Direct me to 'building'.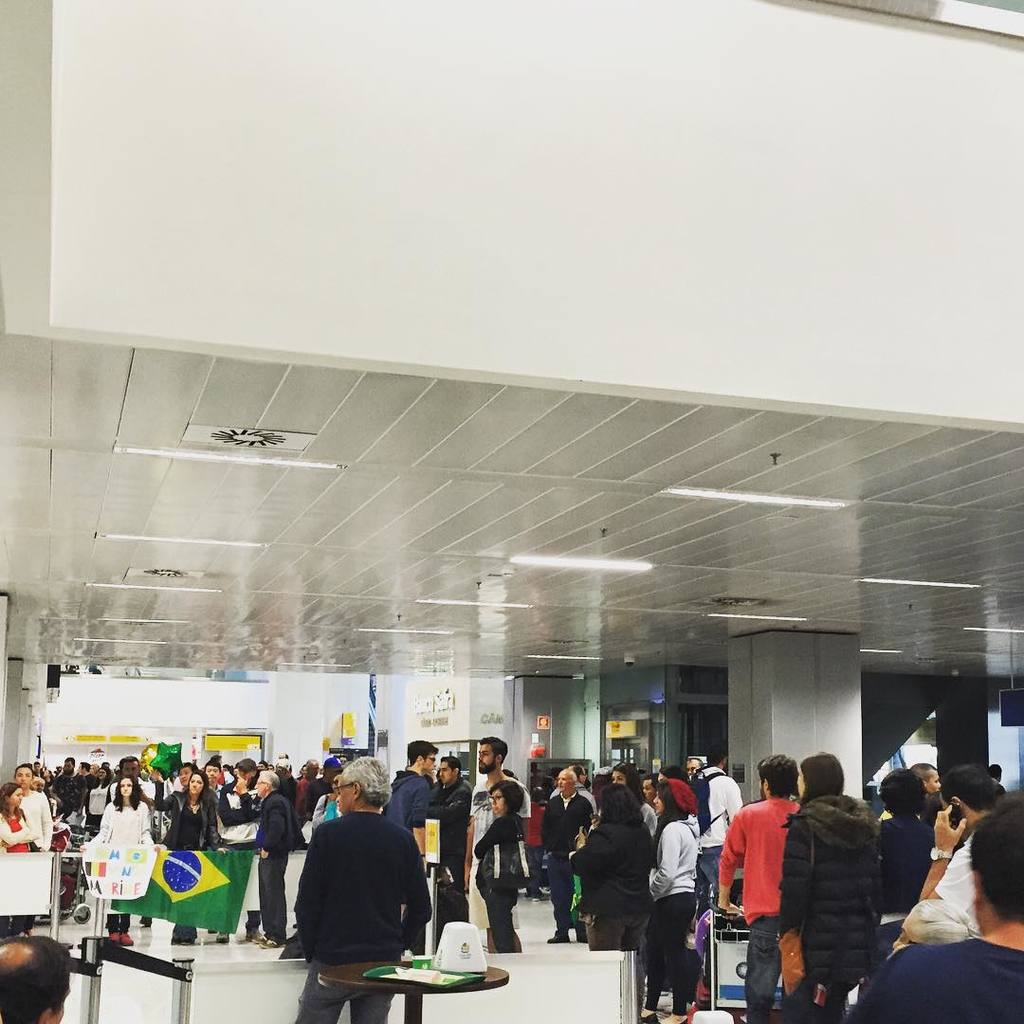
Direction: bbox(0, 0, 1023, 1023).
